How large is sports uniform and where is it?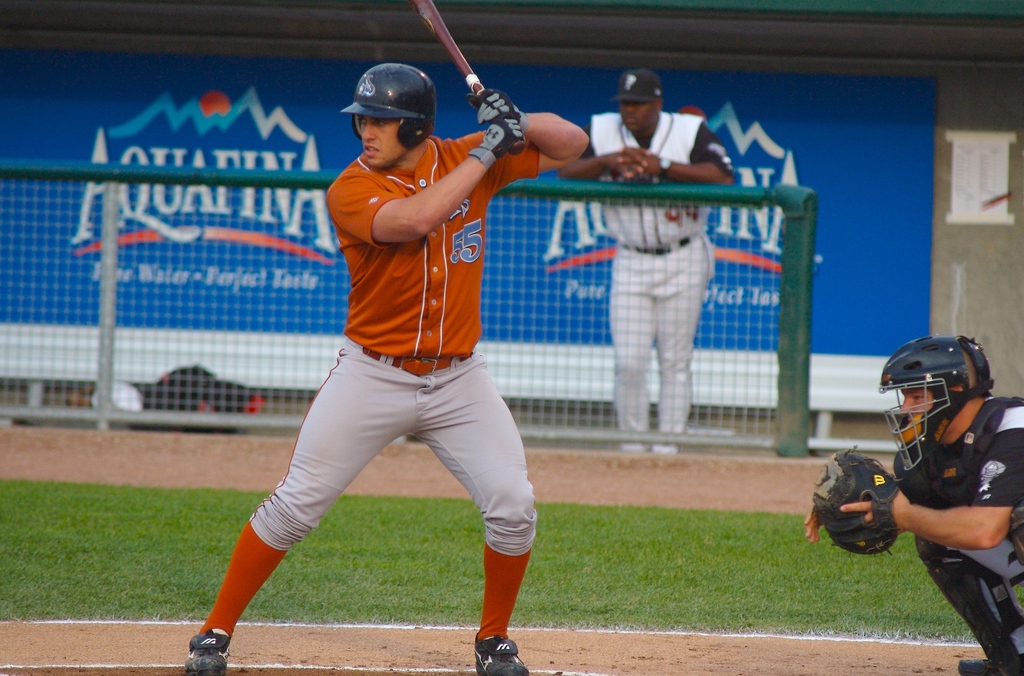
Bounding box: (915,397,1023,675).
